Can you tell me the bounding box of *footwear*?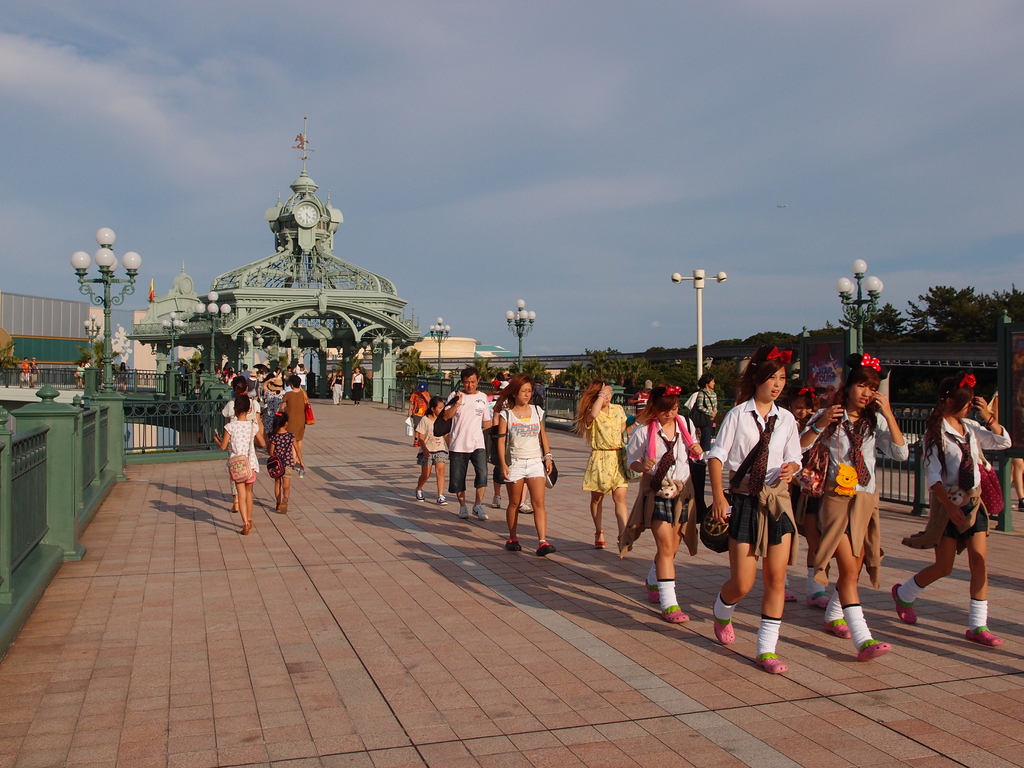
<region>418, 442, 422, 447</region>.
